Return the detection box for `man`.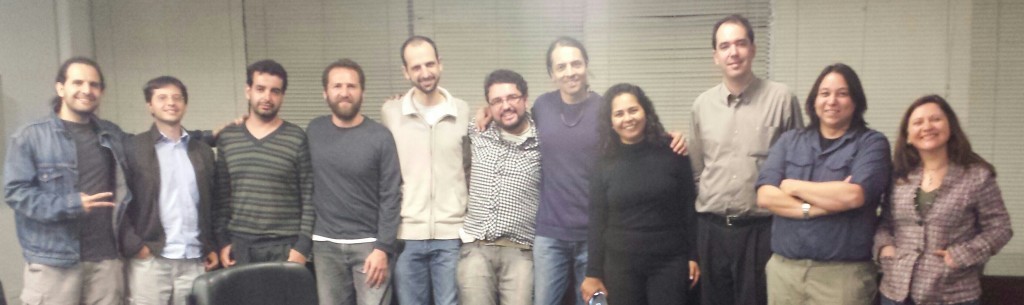
(left=376, top=32, right=470, bottom=304).
